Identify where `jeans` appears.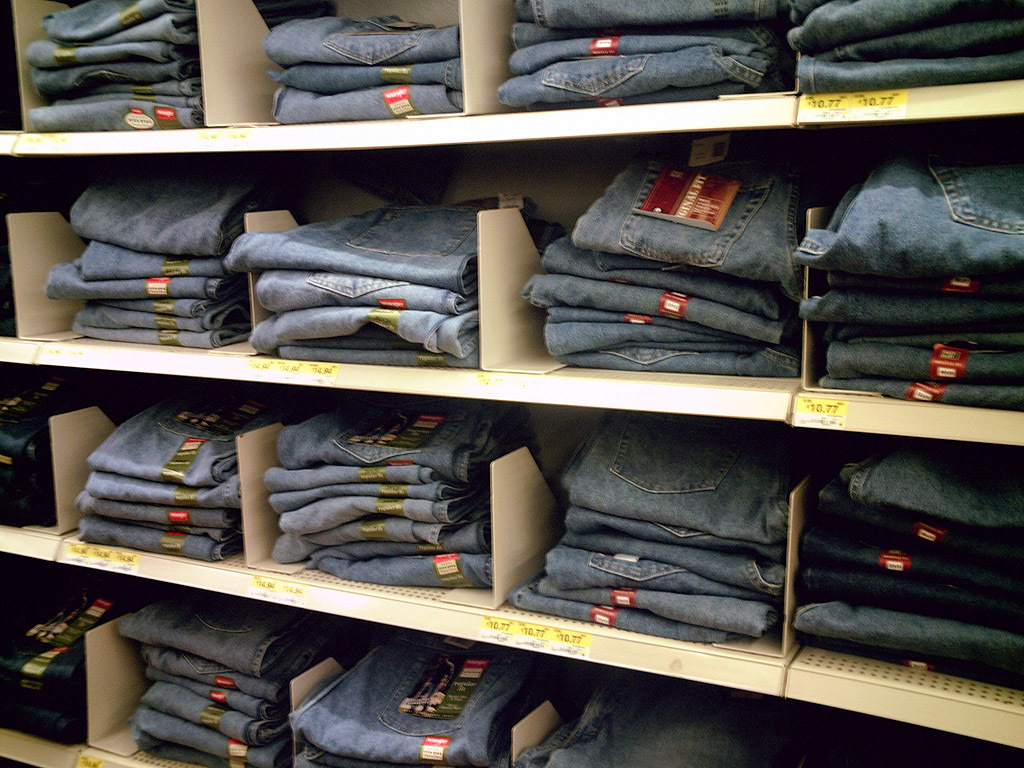
Appears at rect(280, 407, 530, 472).
